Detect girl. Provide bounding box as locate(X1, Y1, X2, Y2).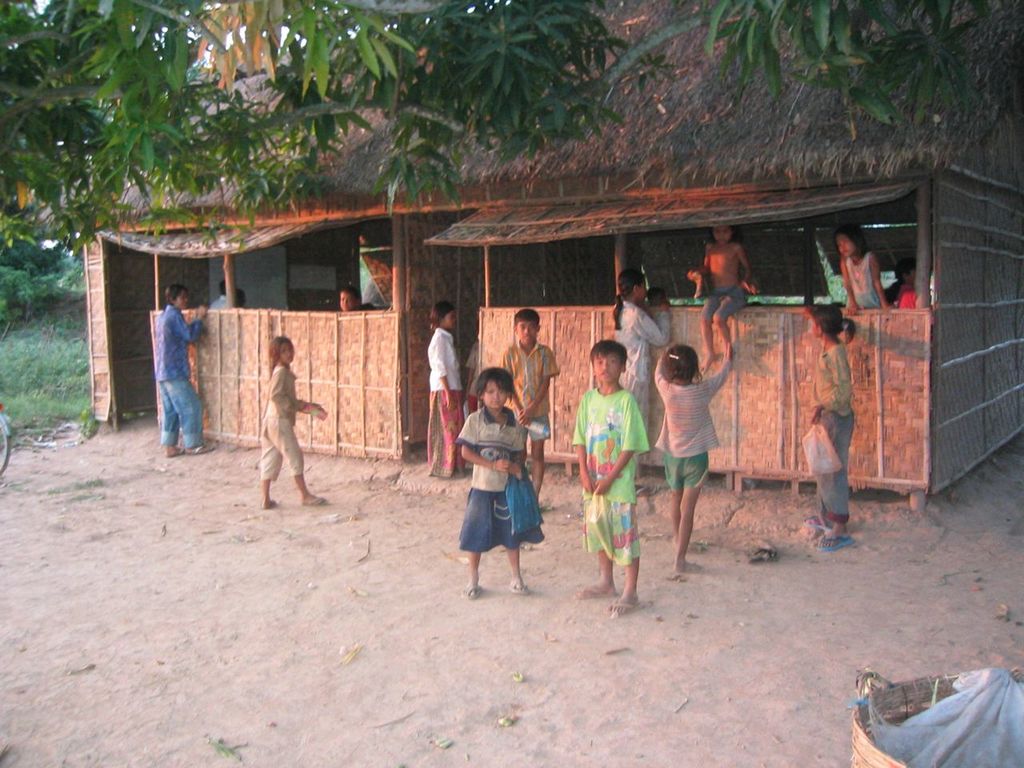
locate(654, 344, 730, 570).
